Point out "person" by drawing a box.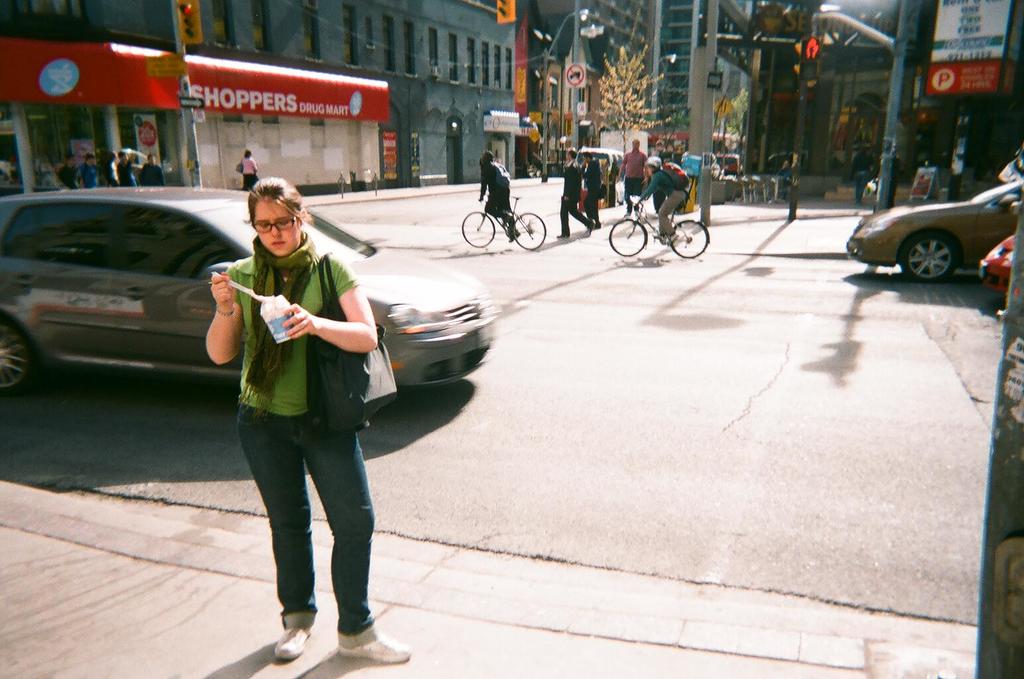
BBox(239, 149, 259, 190).
